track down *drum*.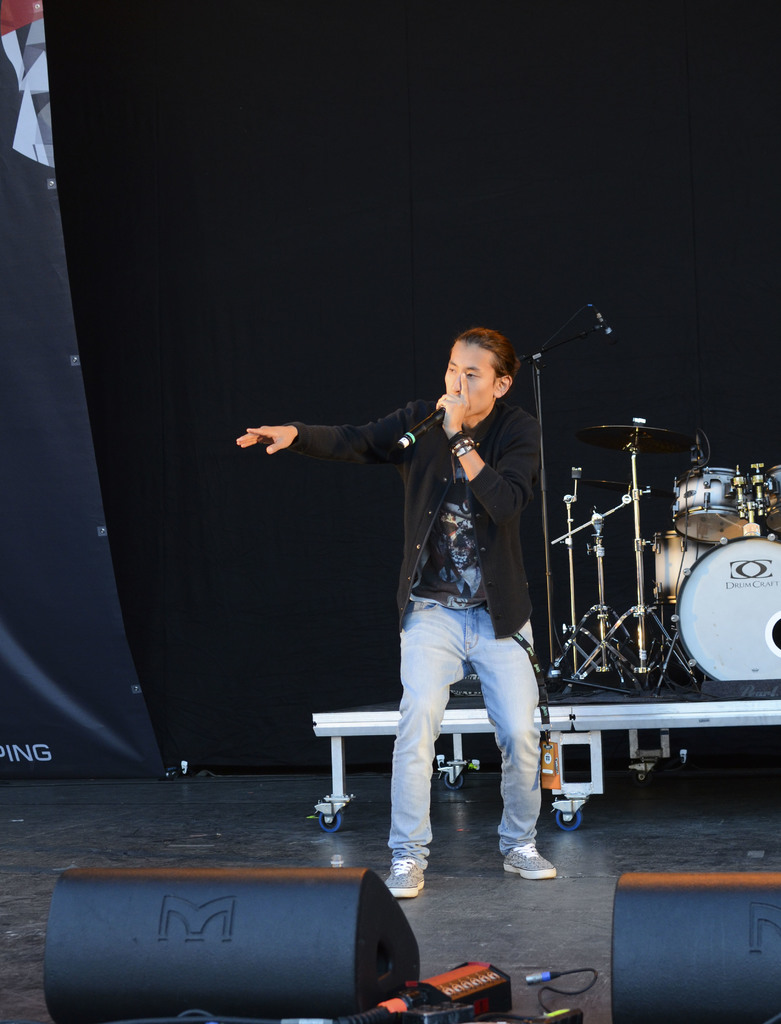
Tracked to pyautogui.locateOnScreen(755, 462, 780, 532).
